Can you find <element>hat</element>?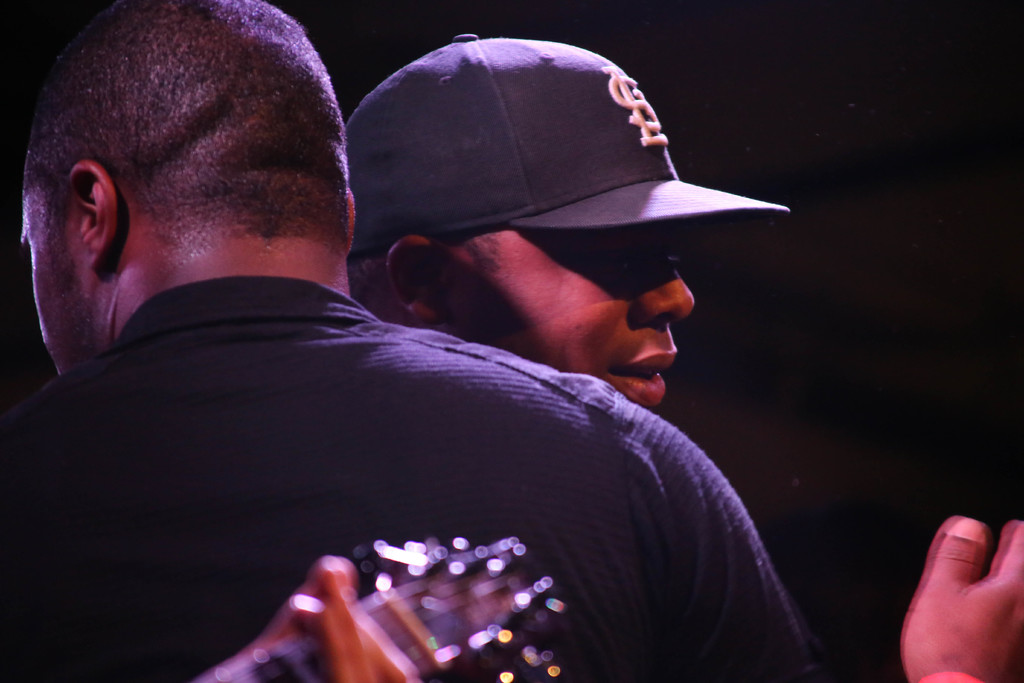
Yes, bounding box: pyautogui.locateOnScreen(344, 32, 790, 254).
